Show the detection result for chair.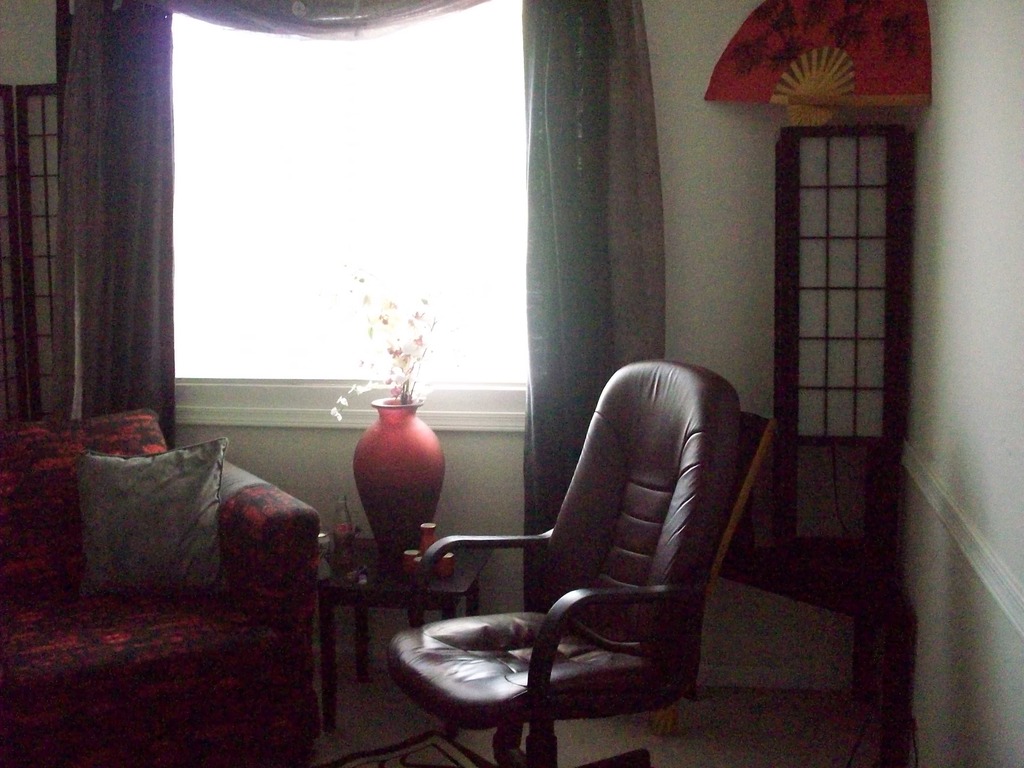
pyautogui.locateOnScreen(391, 360, 752, 767).
